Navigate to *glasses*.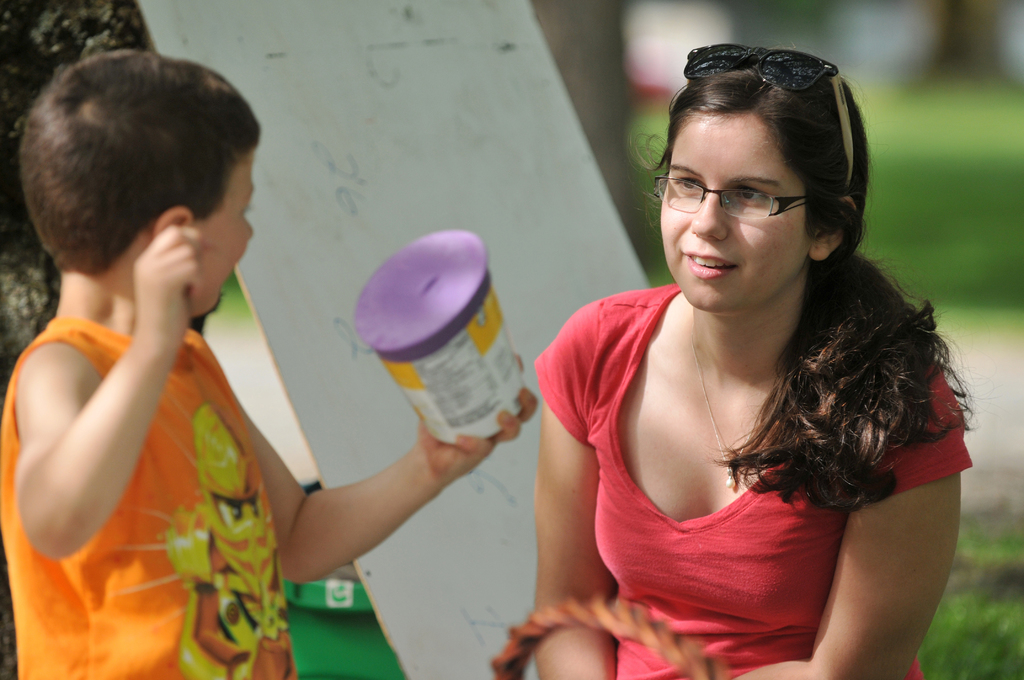
Navigation target: (left=678, top=166, right=816, bottom=219).
